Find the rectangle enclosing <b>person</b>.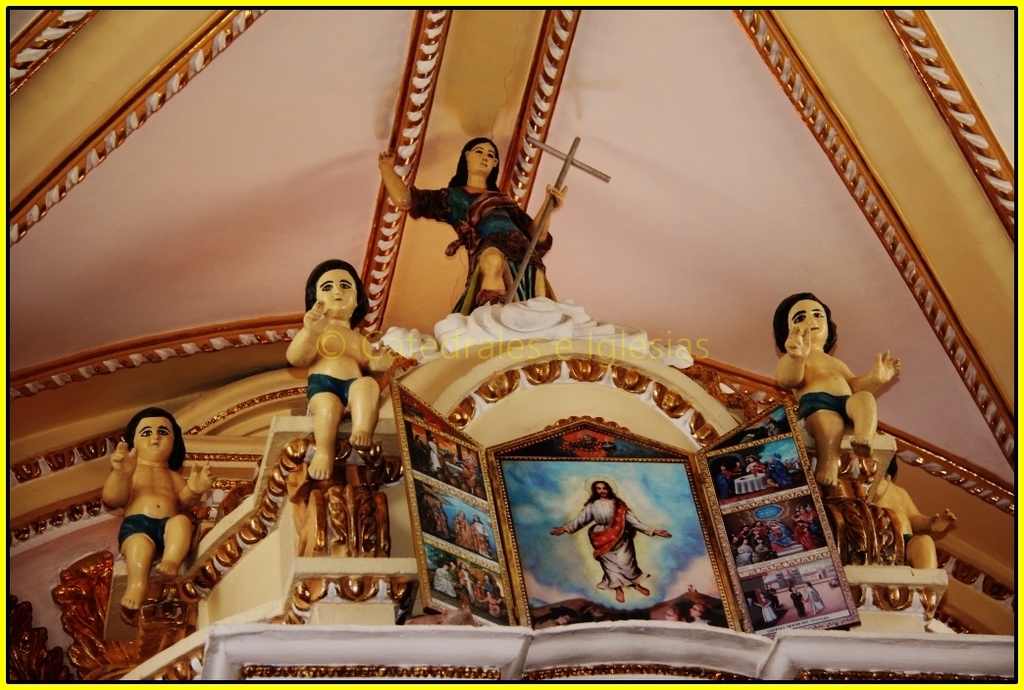
left=556, top=474, right=656, bottom=620.
